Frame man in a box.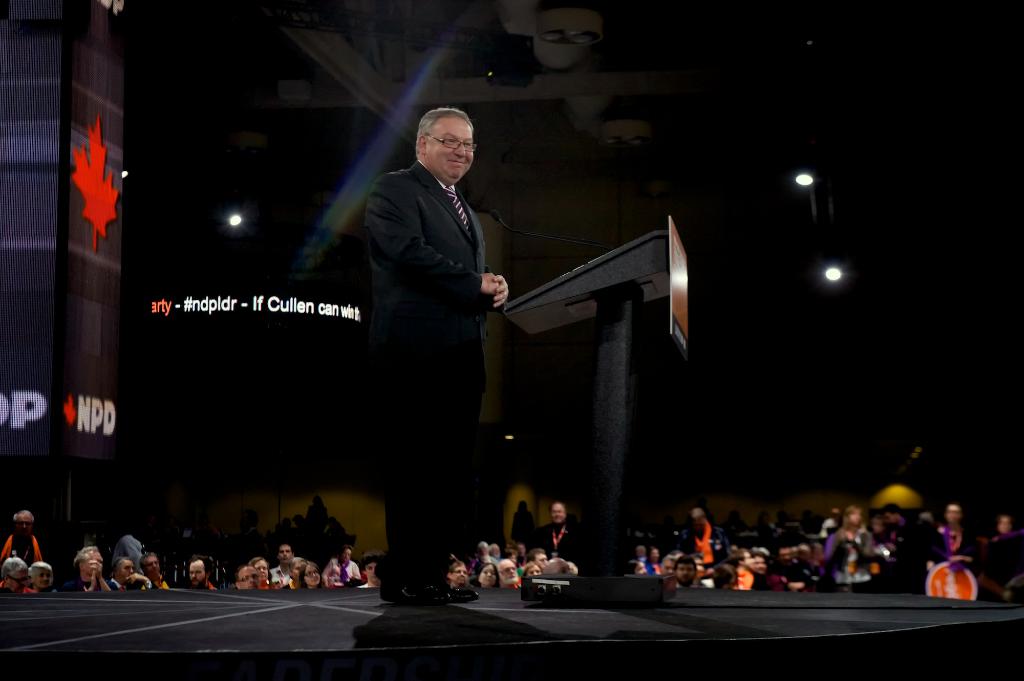
[left=138, top=549, right=183, bottom=591].
